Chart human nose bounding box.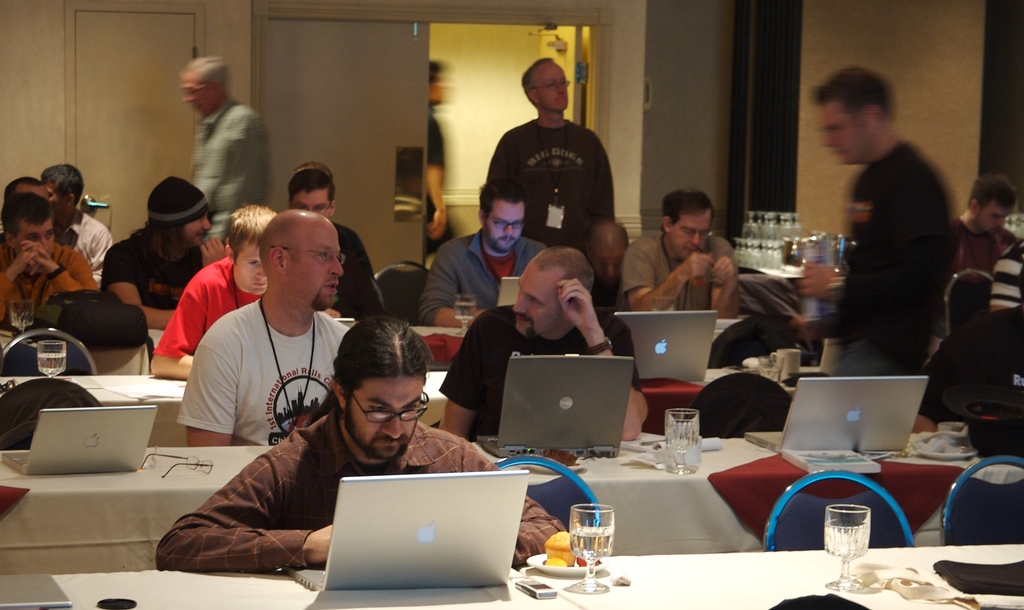
Charted: <region>378, 411, 402, 443</region>.
